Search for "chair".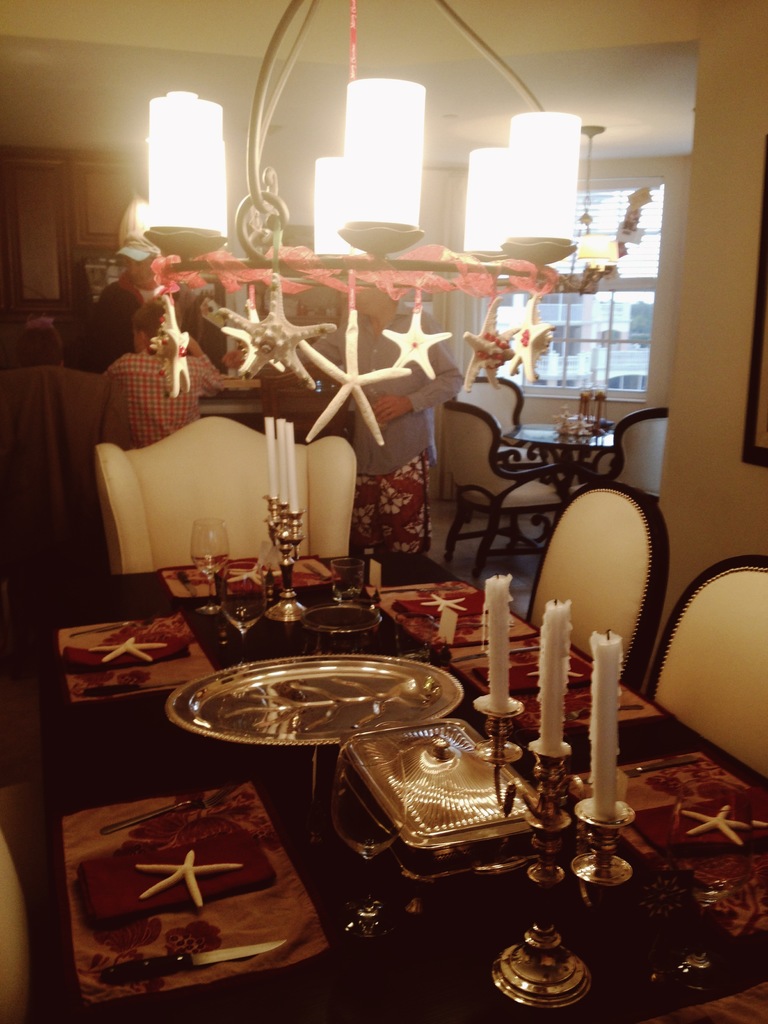
Found at rect(436, 401, 569, 580).
